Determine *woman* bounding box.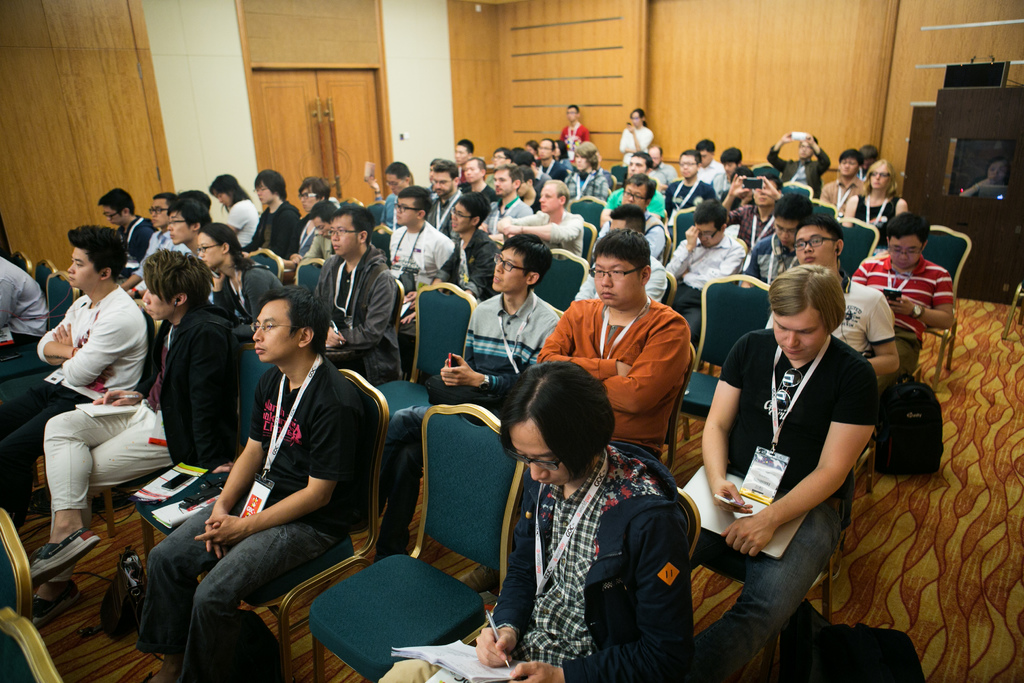
Determined: bbox=(194, 226, 290, 345).
